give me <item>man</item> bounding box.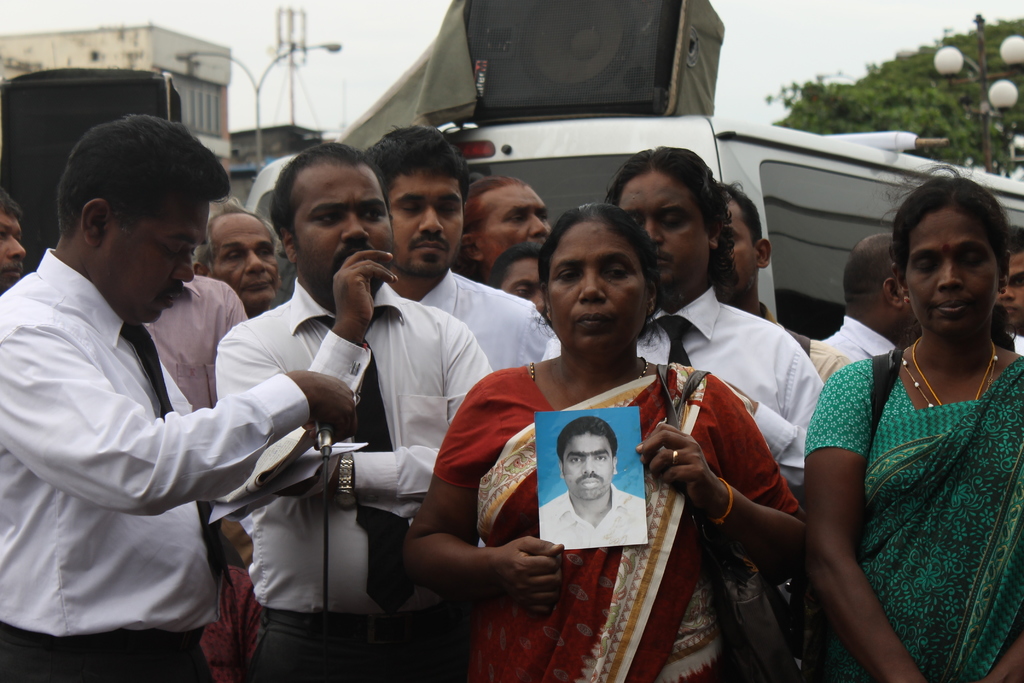
602/142/831/672.
